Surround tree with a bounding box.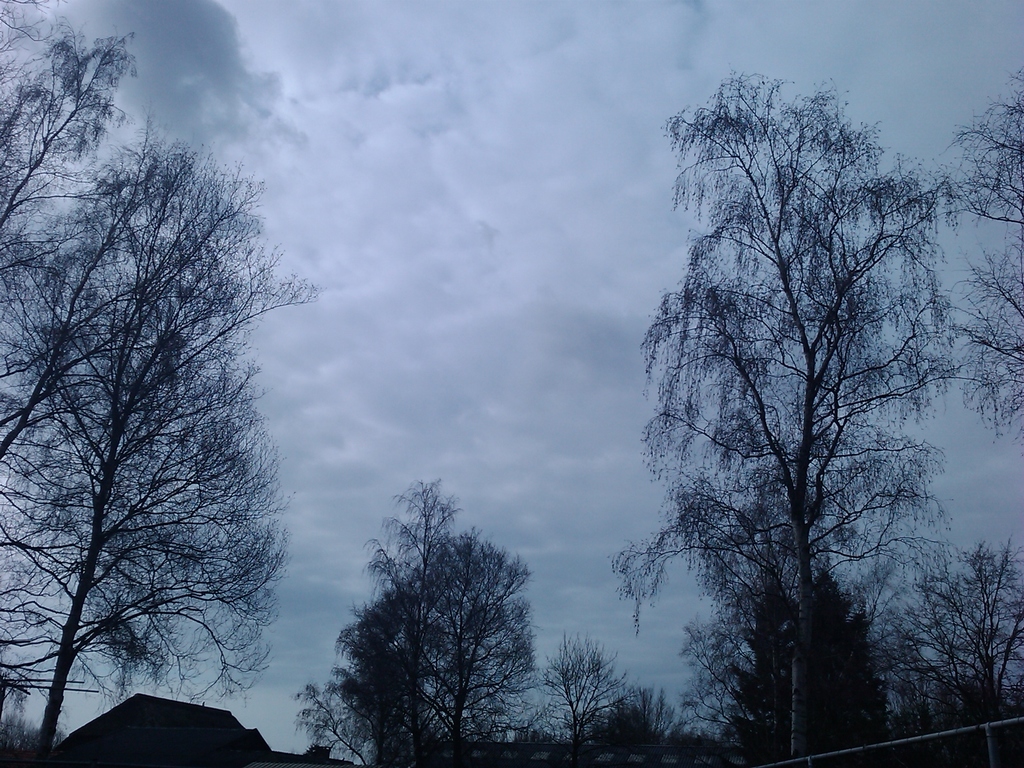
(902, 554, 1023, 735).
